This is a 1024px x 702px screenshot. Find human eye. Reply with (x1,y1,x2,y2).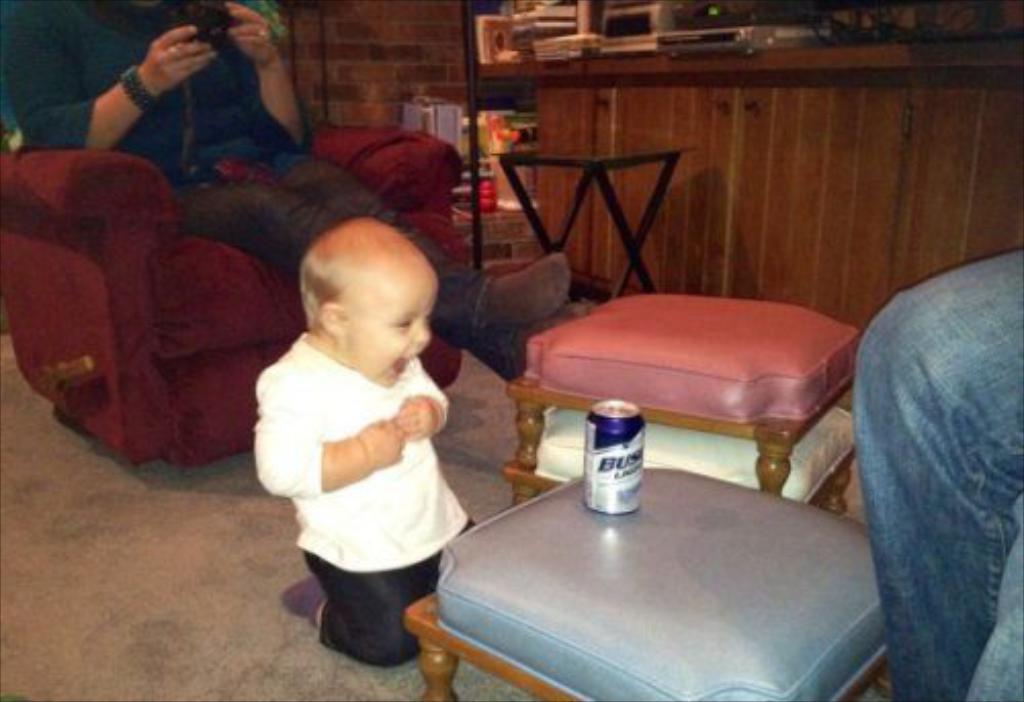
(387,317,414,336).
